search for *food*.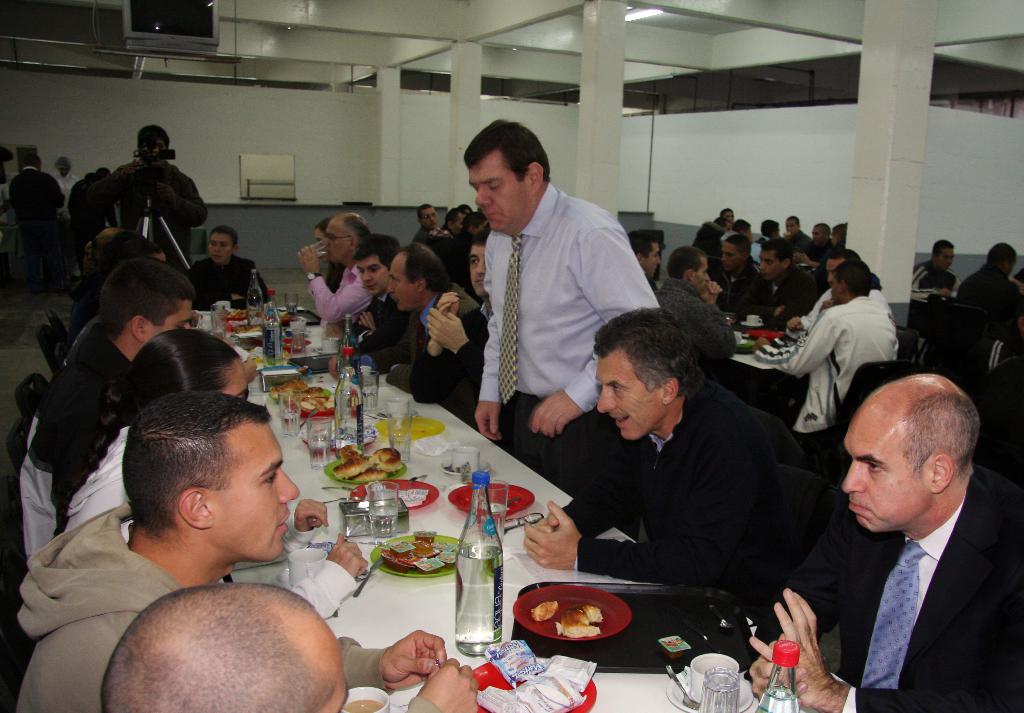
Found at 529, 600, 559, 623.
